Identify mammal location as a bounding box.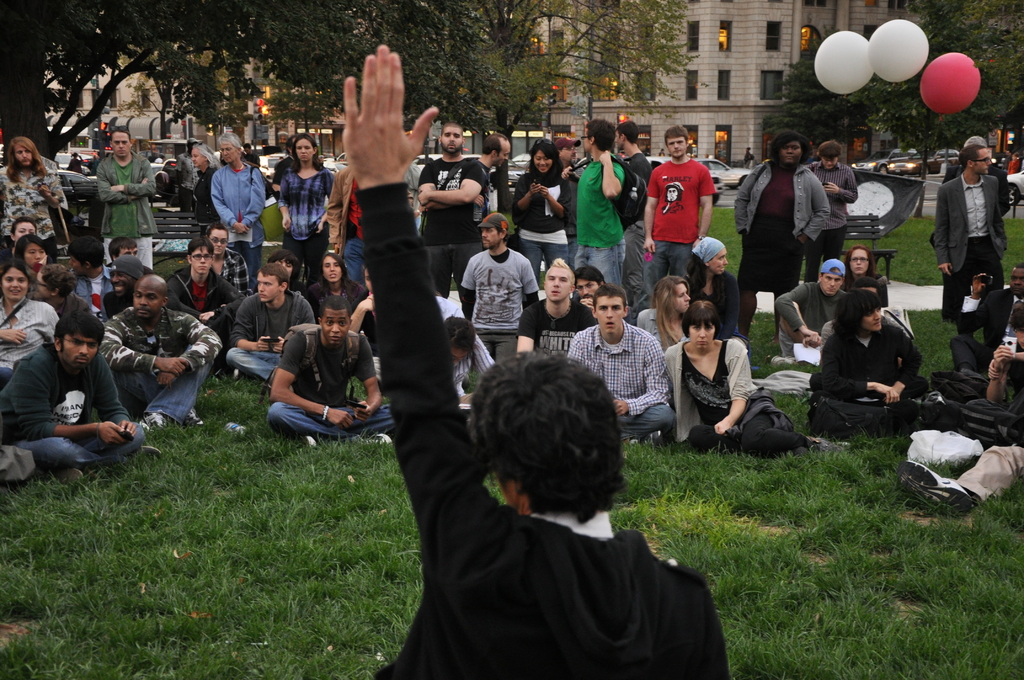
[950, 259, 1023, 385].
